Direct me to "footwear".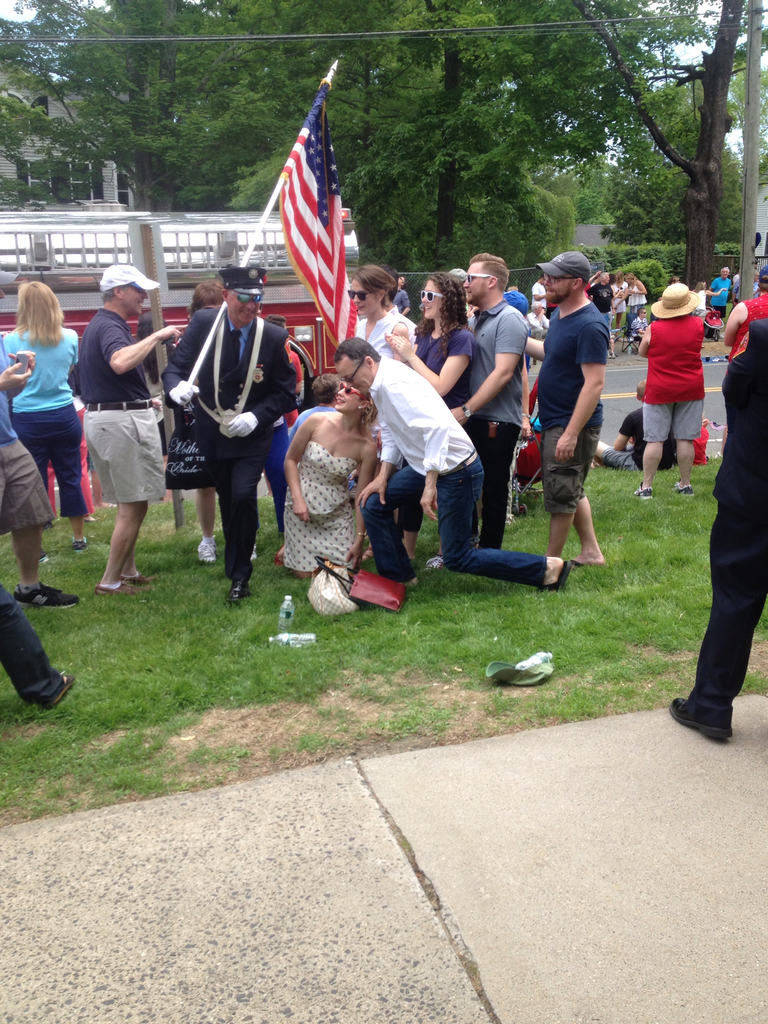
Direction: [673, 477, 697, 498].
